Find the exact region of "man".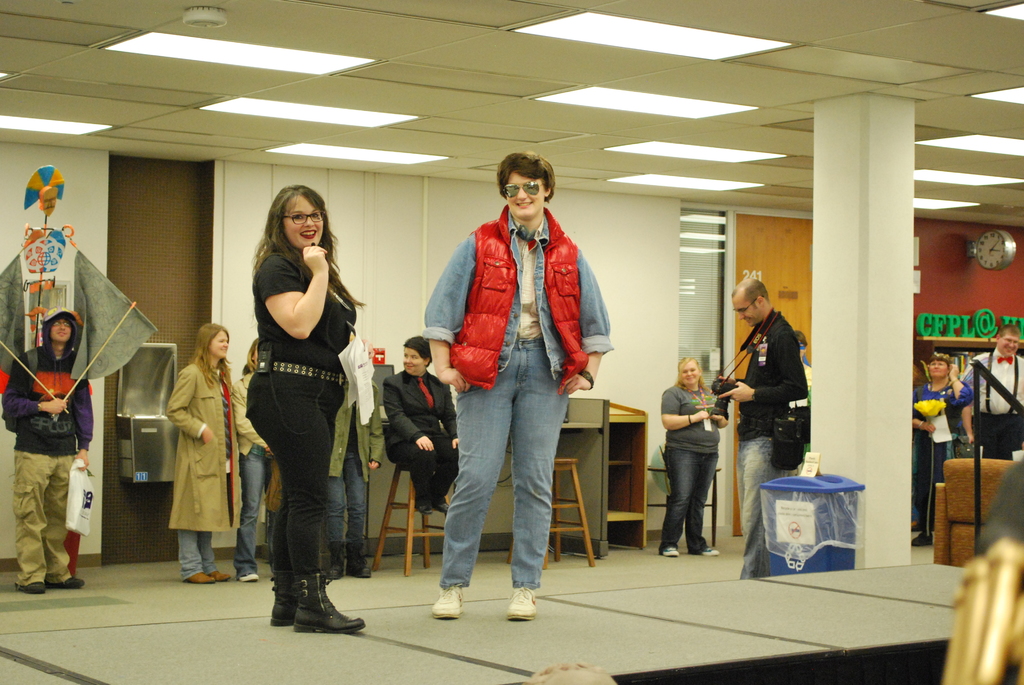
Exact region: x1=960, y1=322, x2=1023, y2=458.
